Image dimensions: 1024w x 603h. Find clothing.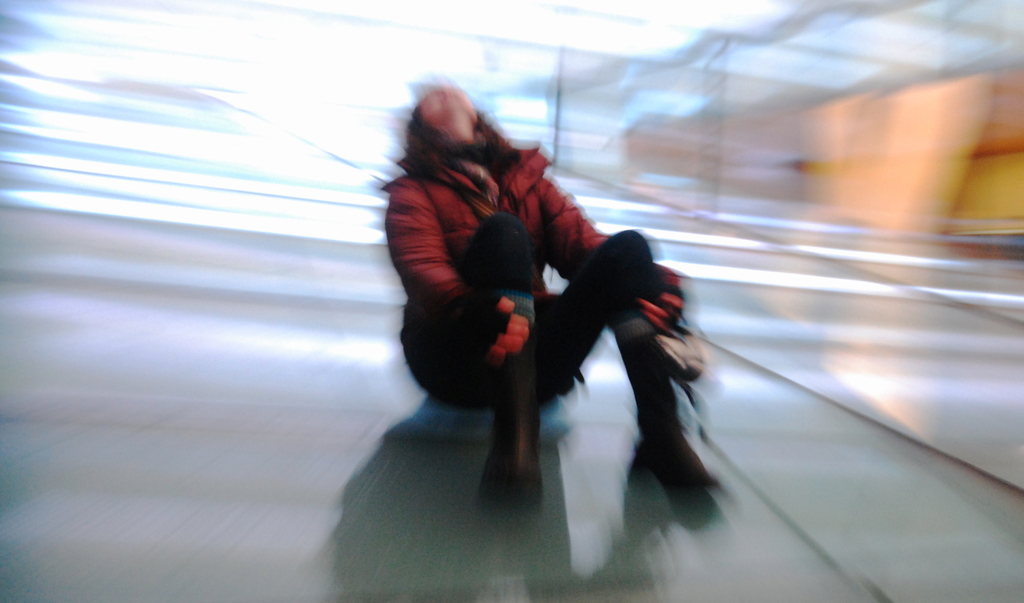
locate(389, 90, 708, 414).
